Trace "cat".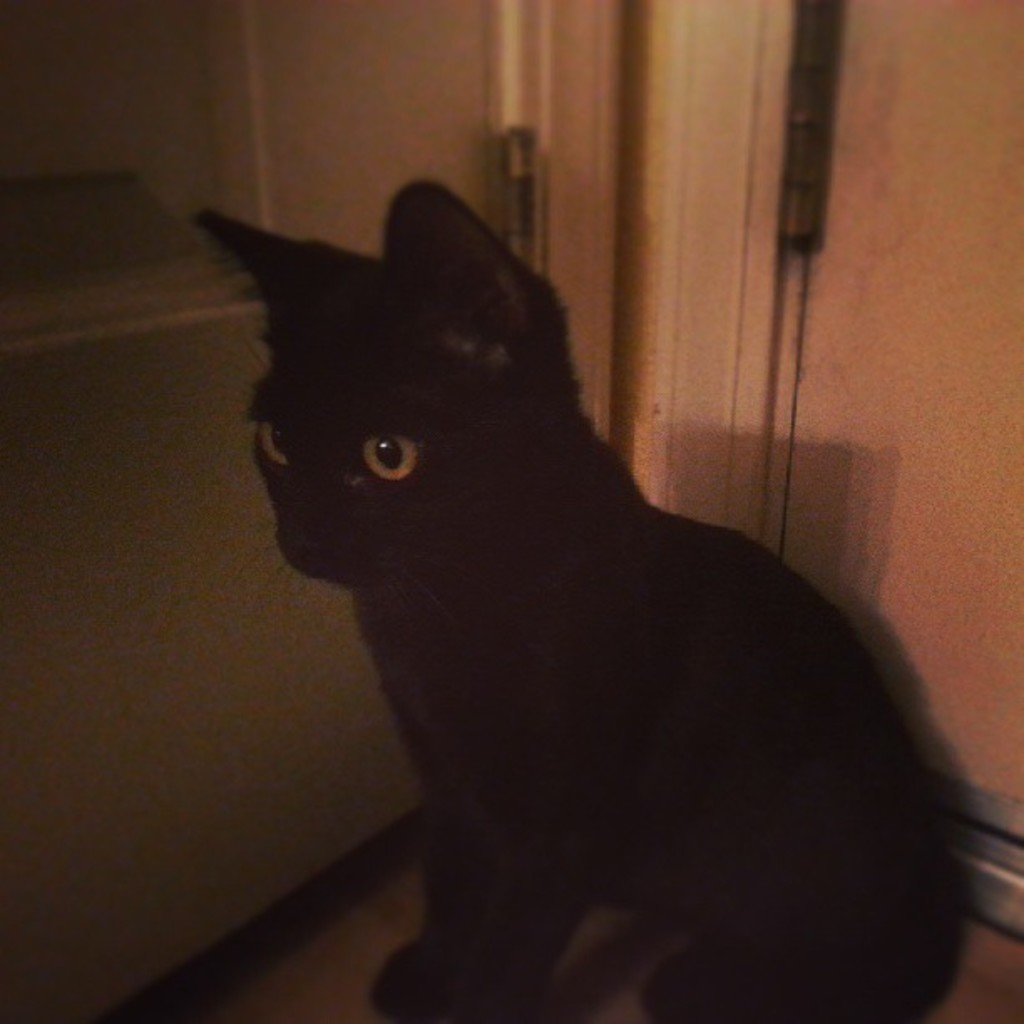
Traced to [187,184,975,1022].
